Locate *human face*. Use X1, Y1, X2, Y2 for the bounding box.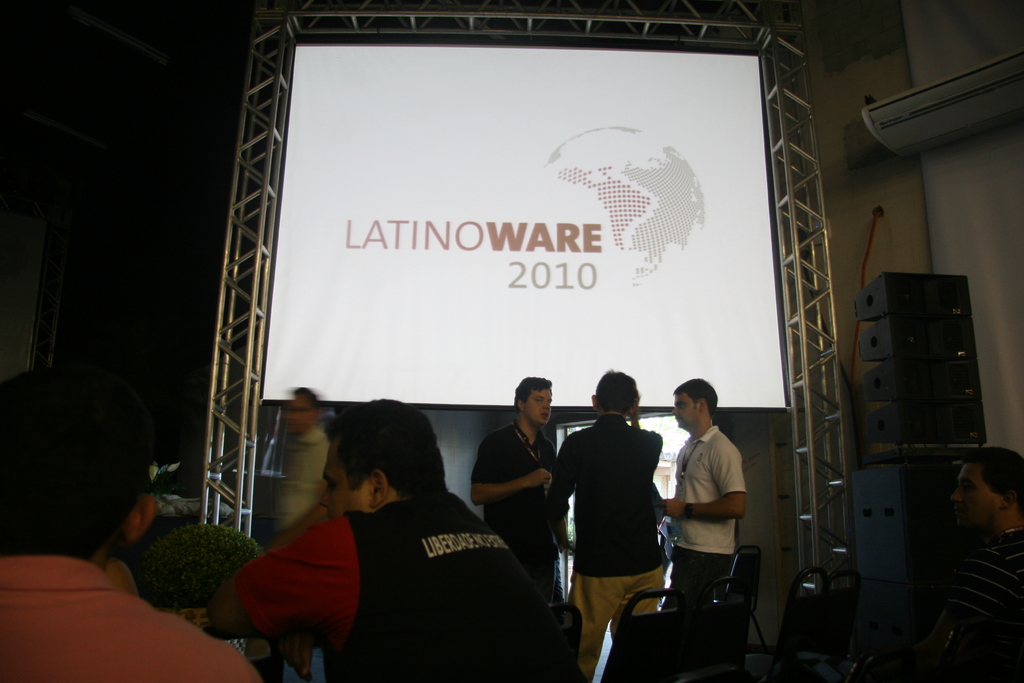
676, 397, 701, 424.
